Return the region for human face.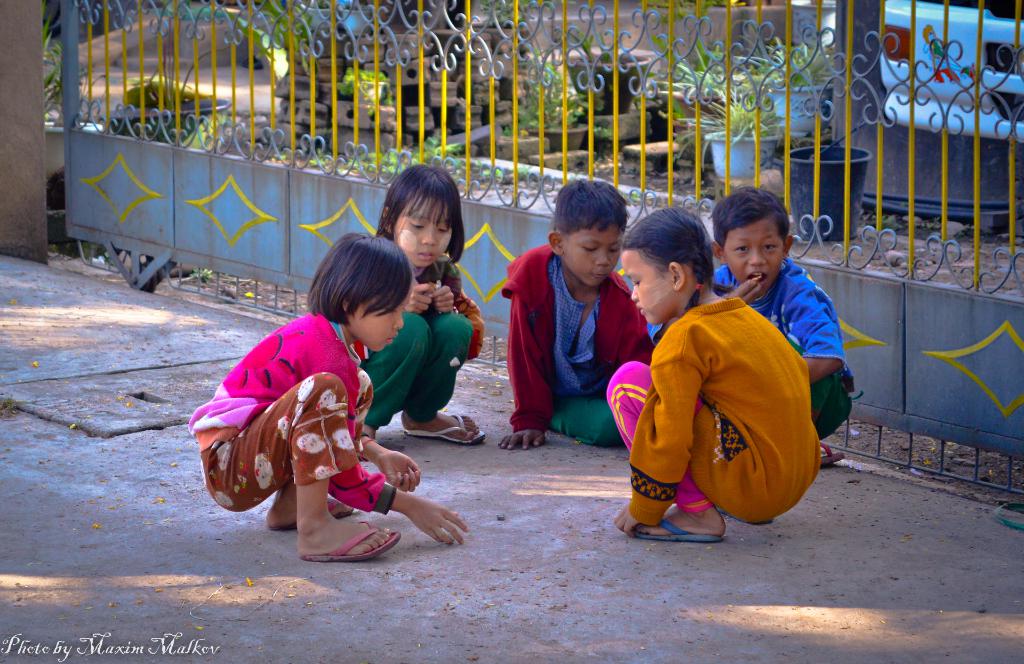
624:252:684:324.
